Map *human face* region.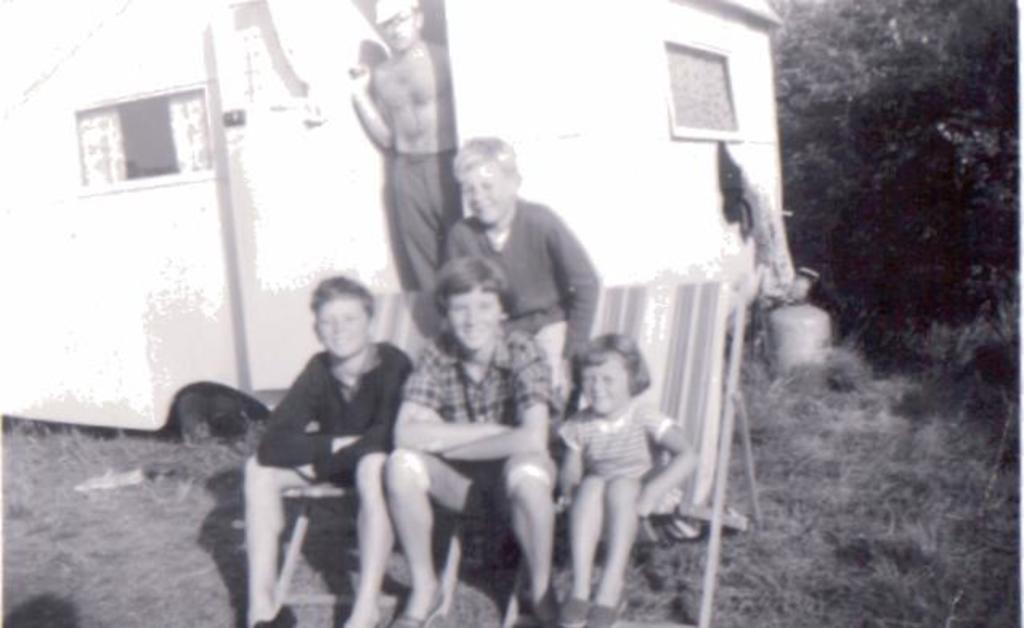
Mapped to crop(382, 13, 414, 47).
